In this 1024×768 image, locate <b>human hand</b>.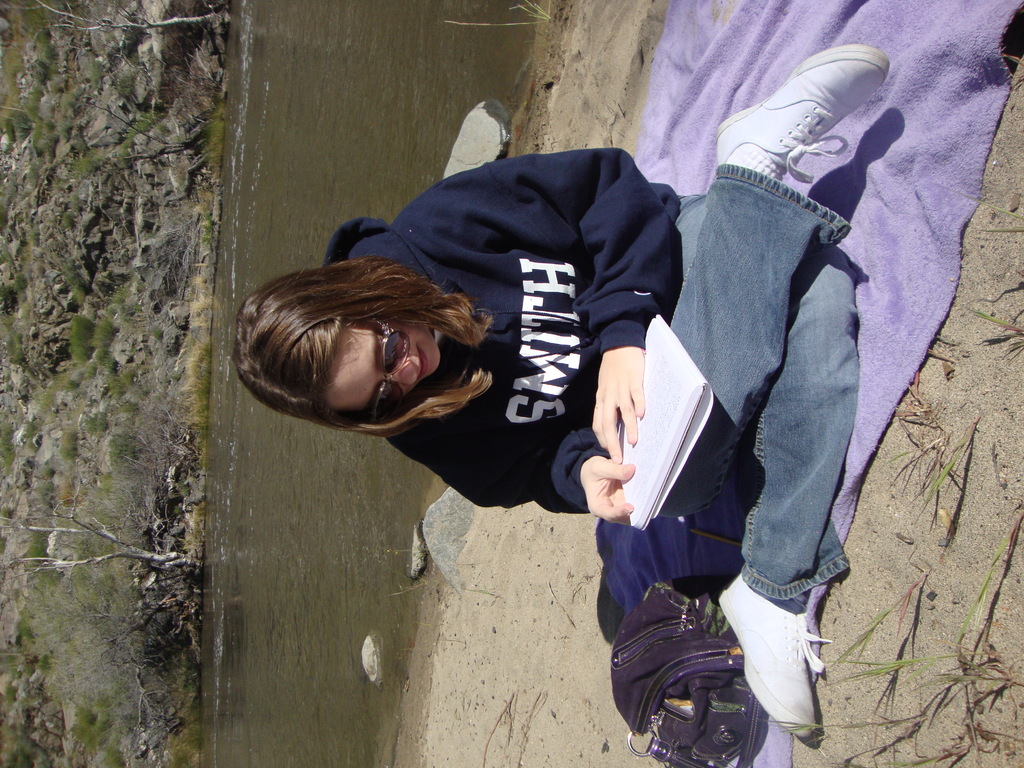
Bounding box: rect(576, 454, 637, 527).
